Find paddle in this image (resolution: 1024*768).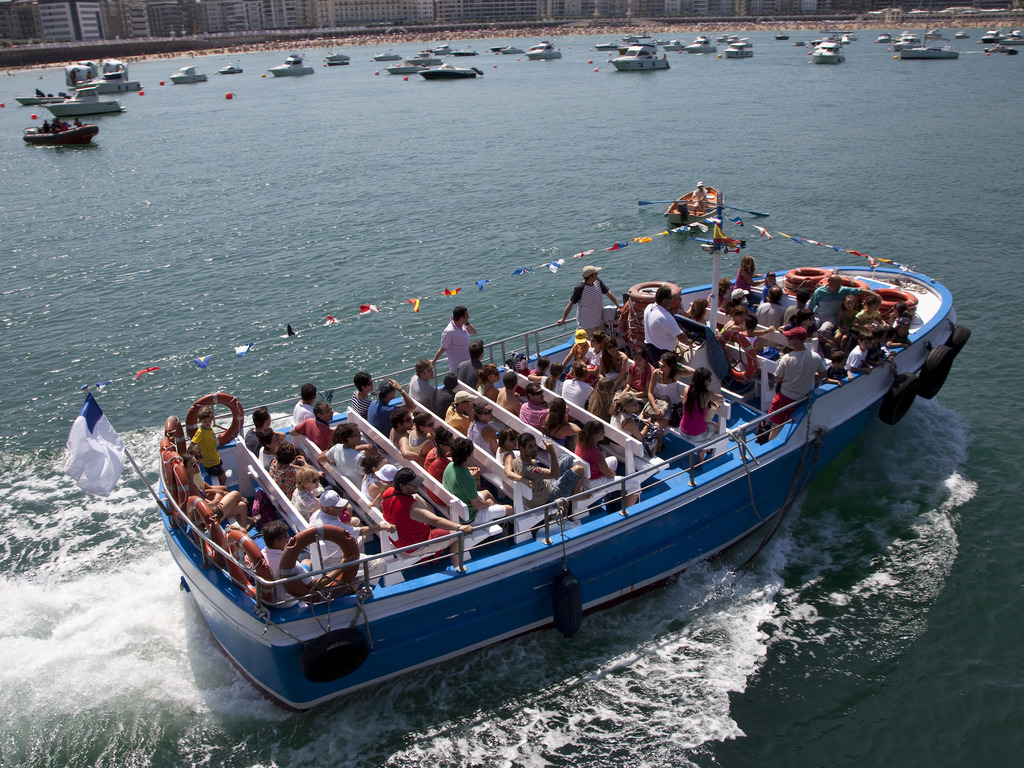
[x1=639, y1=197, x2=694, y2=202].
